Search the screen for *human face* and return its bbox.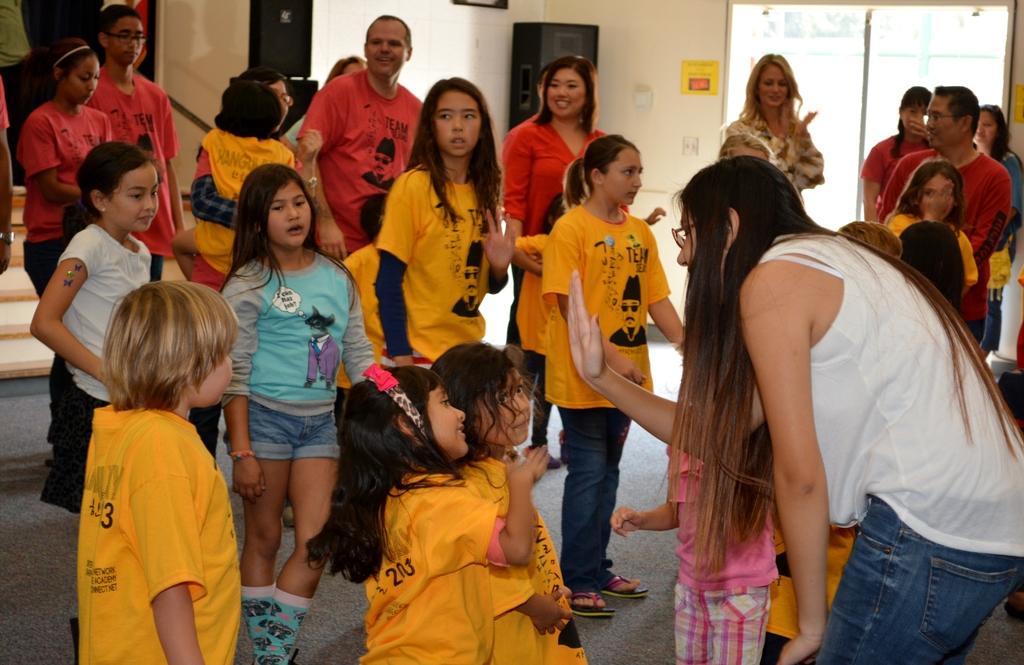
Found: bbox=[107, 15, 144, 65].
